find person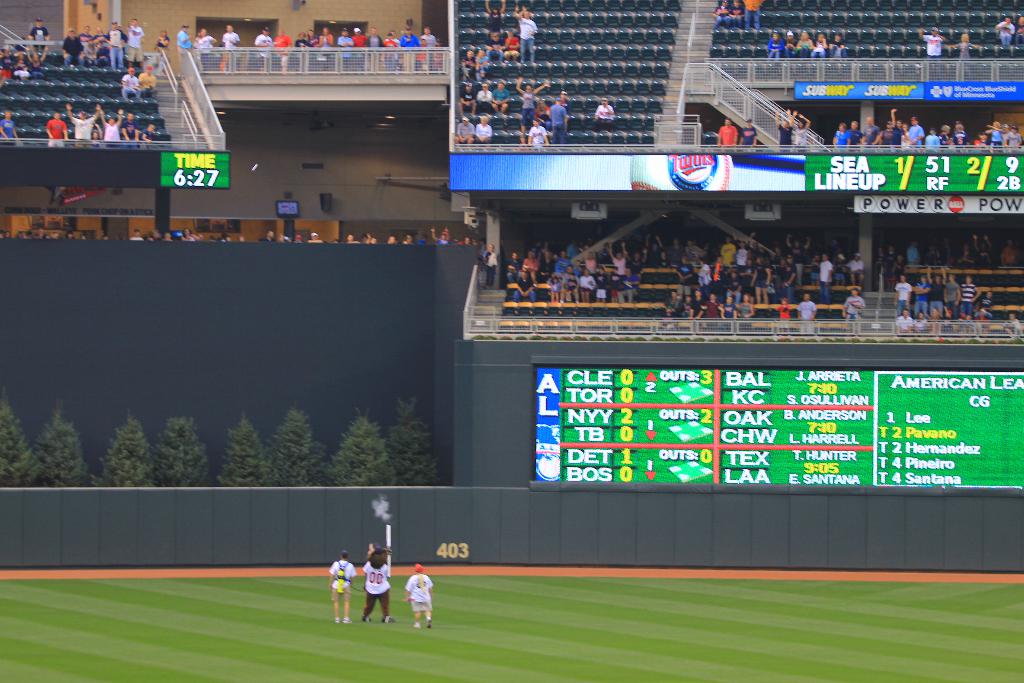
948 31 979 59
